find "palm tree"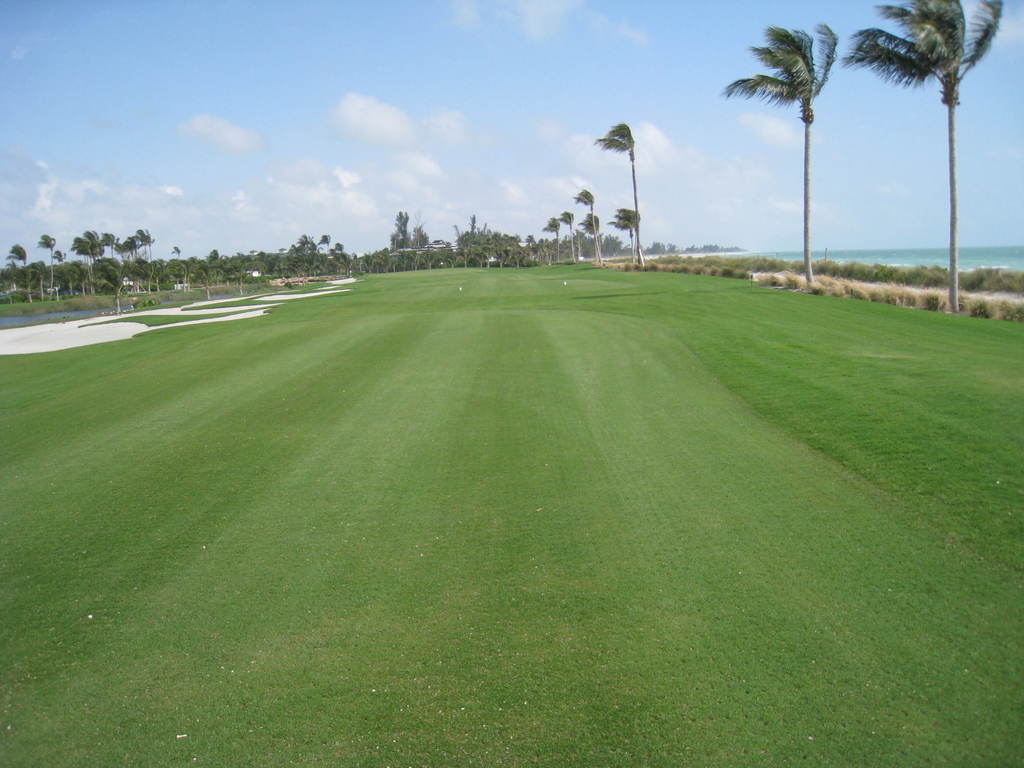
391, 202, 417, 252
